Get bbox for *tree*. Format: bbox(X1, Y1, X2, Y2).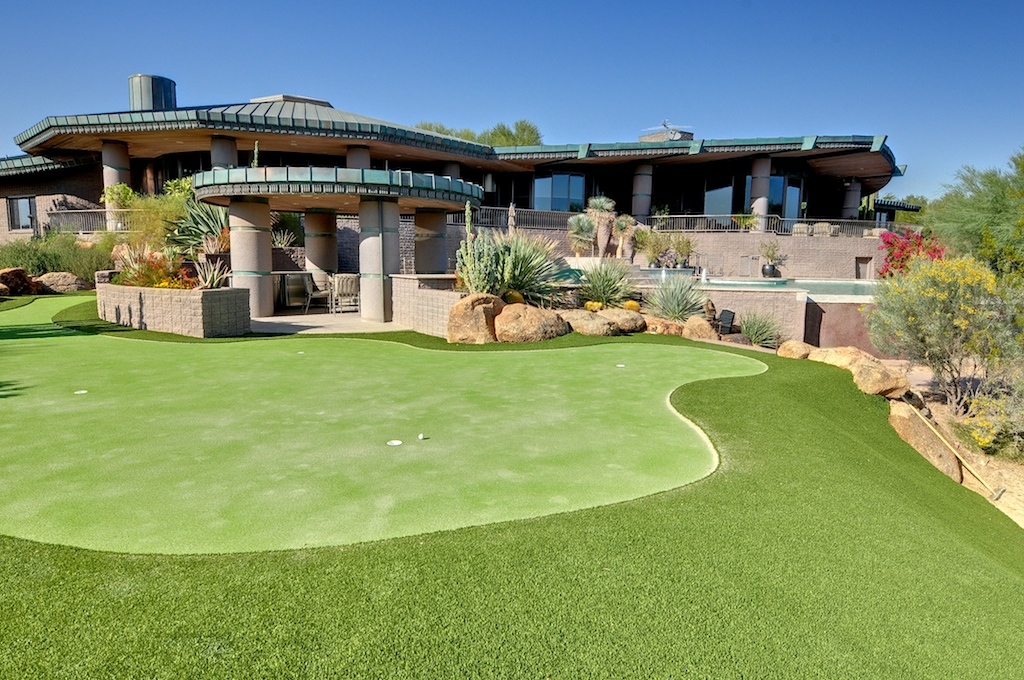
bbox(891, 194, 929, 228).
